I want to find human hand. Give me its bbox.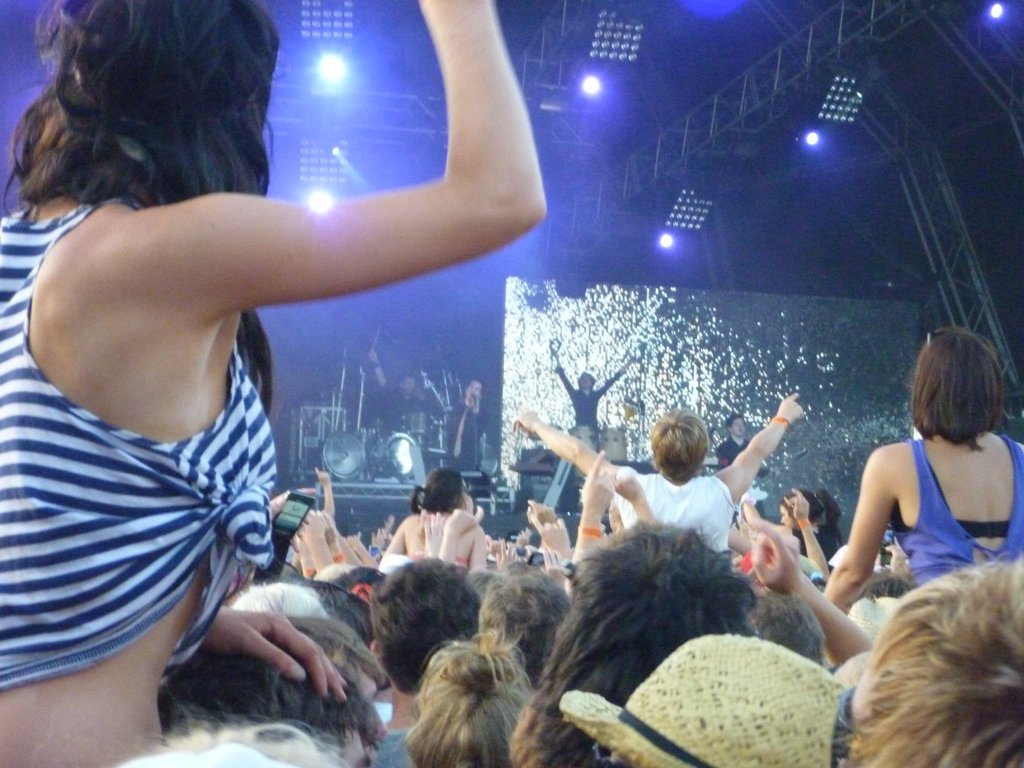
region(425, 507, 447, 555).
